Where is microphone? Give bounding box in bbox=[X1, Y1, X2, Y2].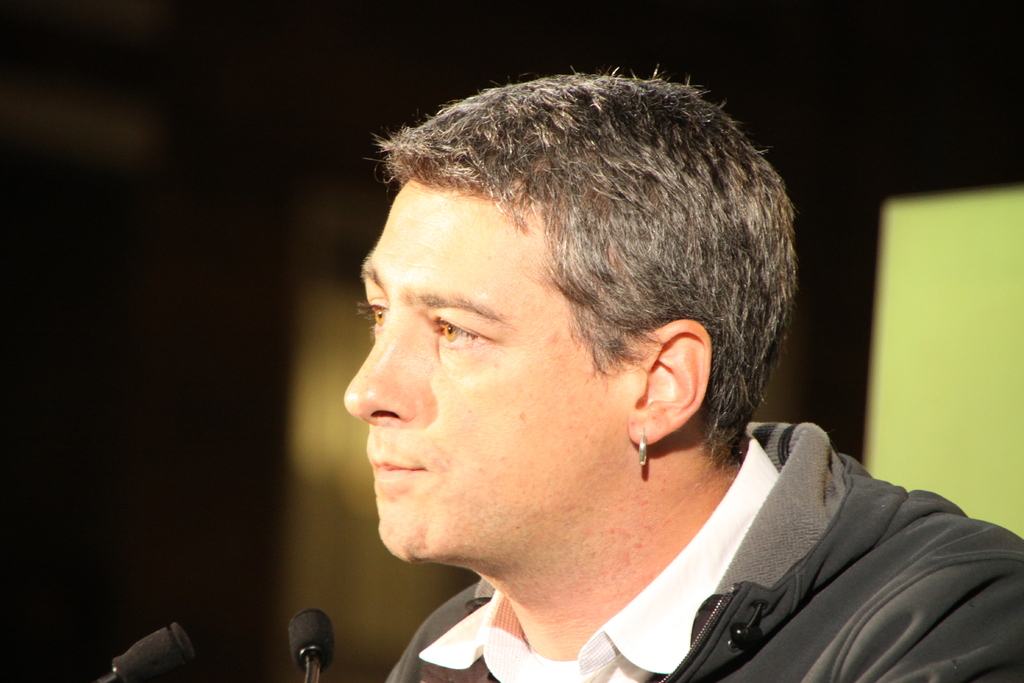
bbox=[93, 622, 199, 682].
